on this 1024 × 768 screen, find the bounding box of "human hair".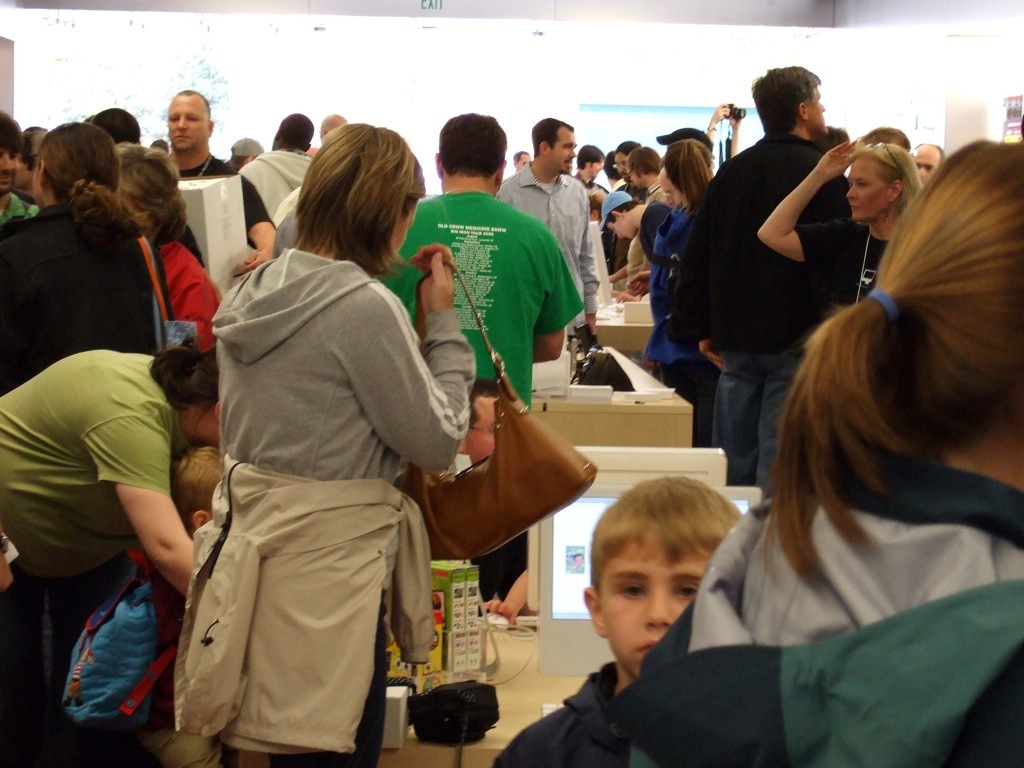
Bounding box: (left=39, top=123, right=144, bottom=240).
